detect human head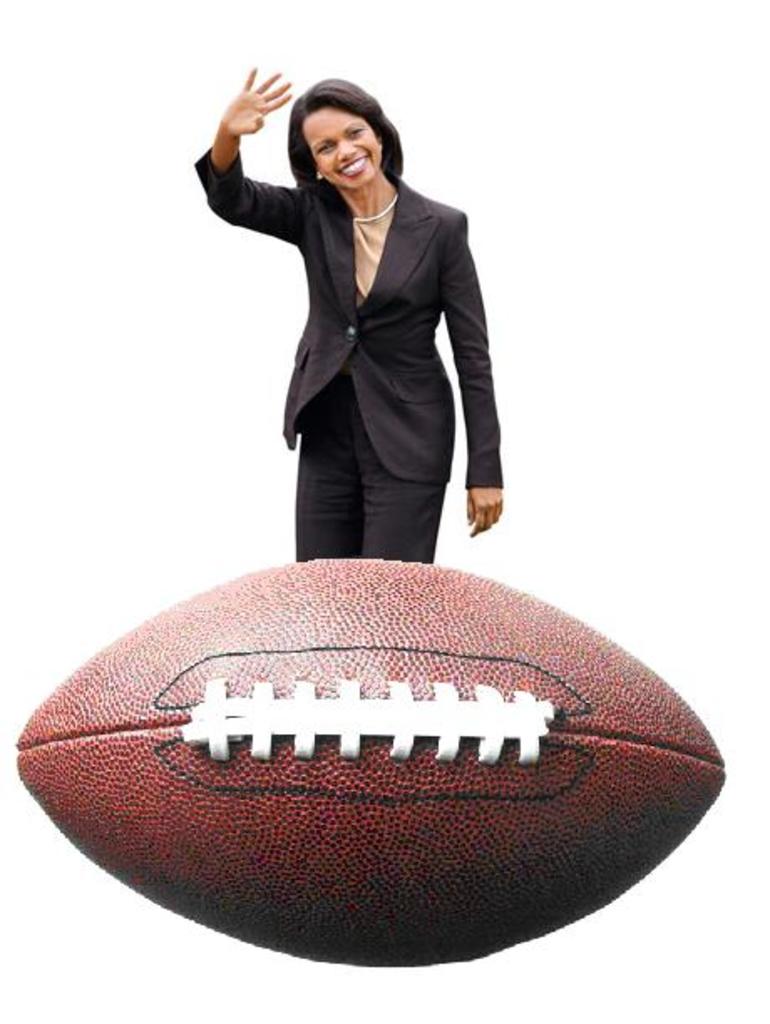
x1=276, y1=74, x2=395, y2=167
